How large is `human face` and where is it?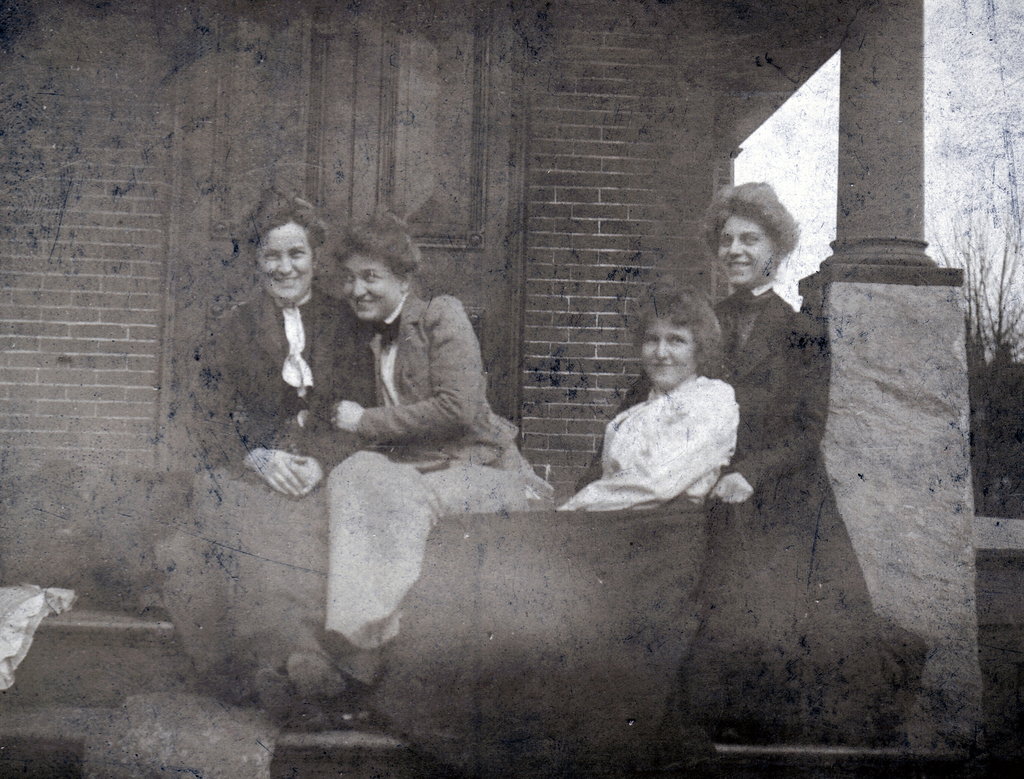
Bounding box: bbox=(640, 306, 702, 383).
